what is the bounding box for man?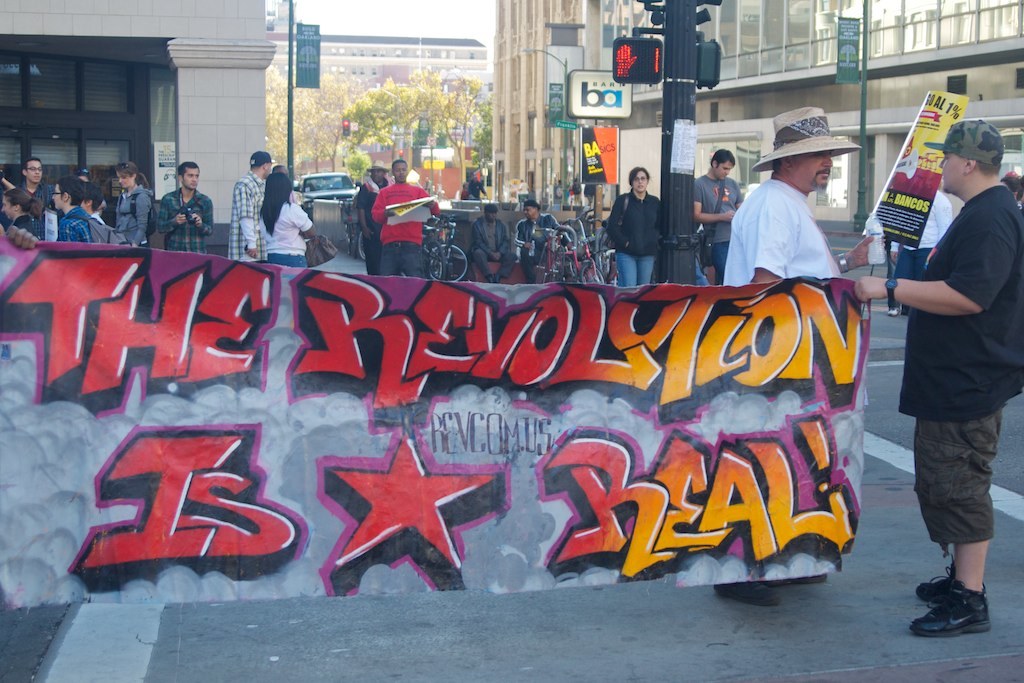
{"x1": 348, "y1": 160, "x2": 384, "y2": 260}.
